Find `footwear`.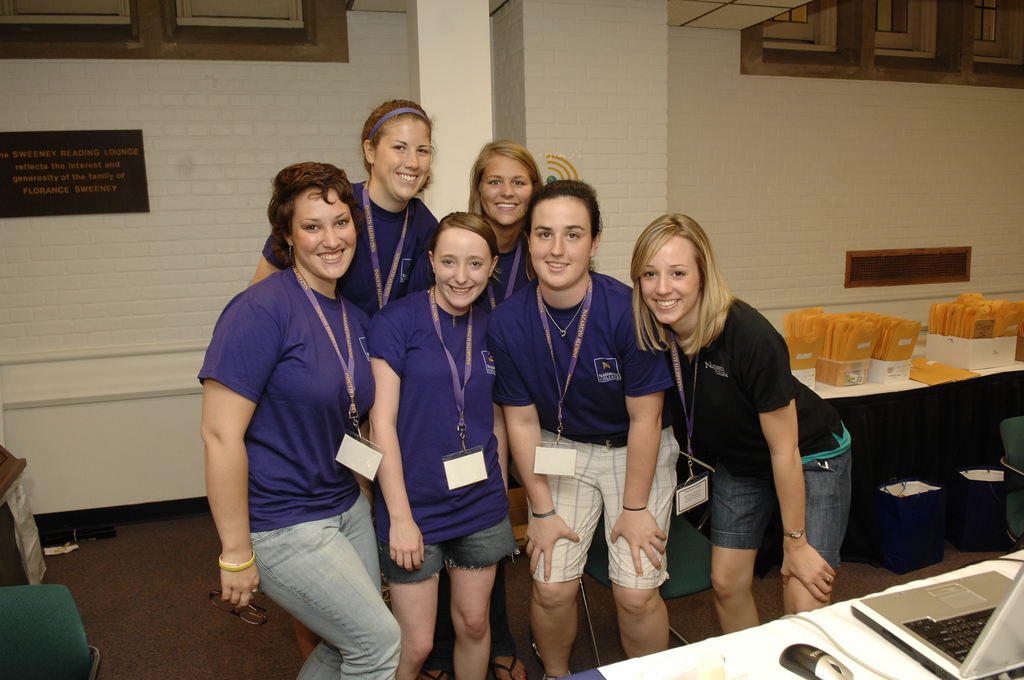
select_region(488, 659, 525, 679).
